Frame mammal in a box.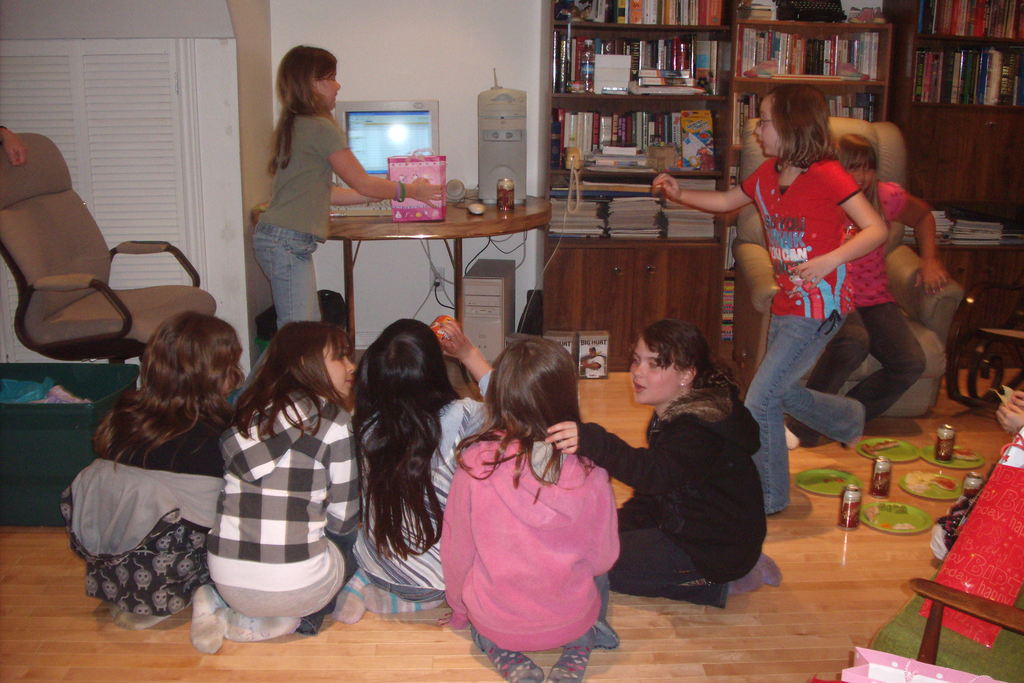
{"left": 652, "top": 84, "right": 888, "bottom": 514}.
